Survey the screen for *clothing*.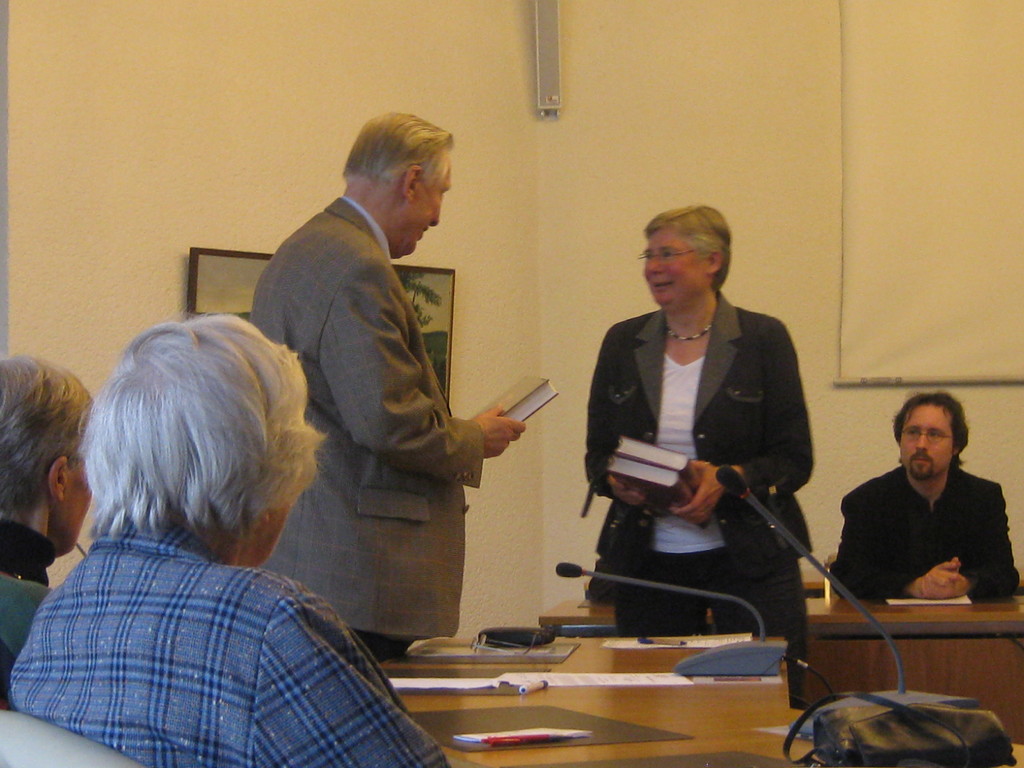
Survey found: pyautogui.locateOnScreen(9, 511, 454, 767).
